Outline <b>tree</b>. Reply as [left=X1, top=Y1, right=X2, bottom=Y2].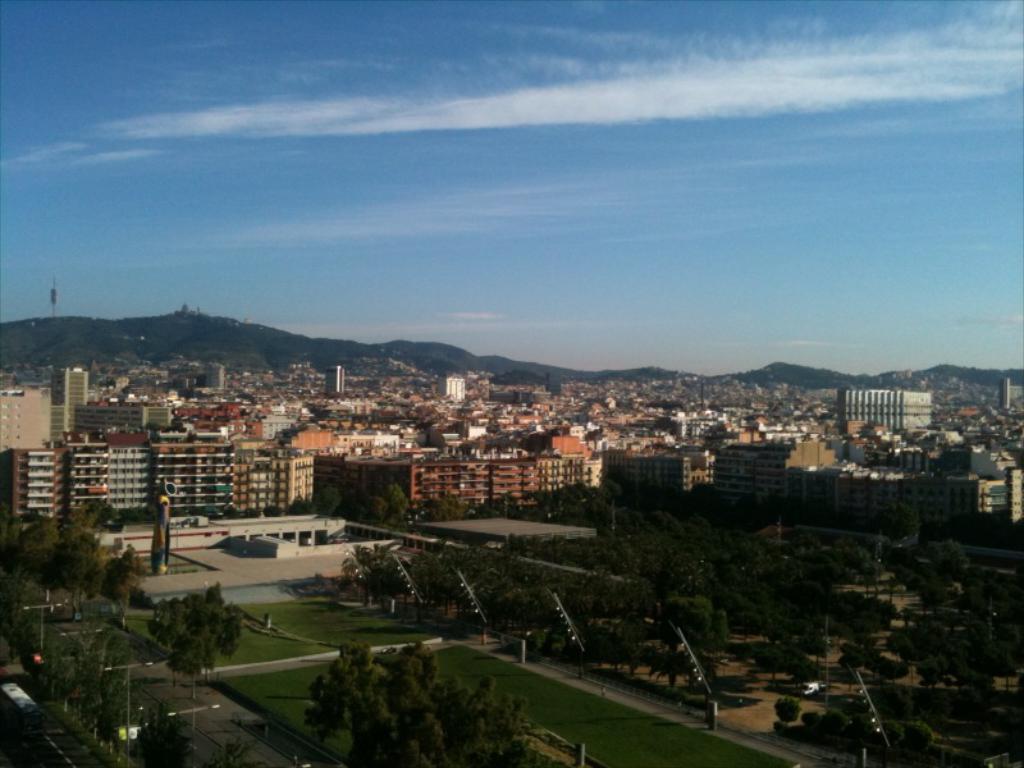
[left=664, top=596, right=708, bottom=652].
